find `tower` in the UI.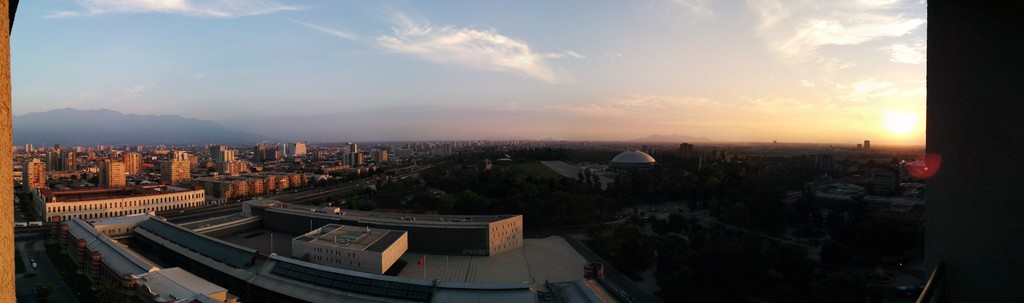
UI element at <bbox>211, 140, 240, 170</bbox>.
